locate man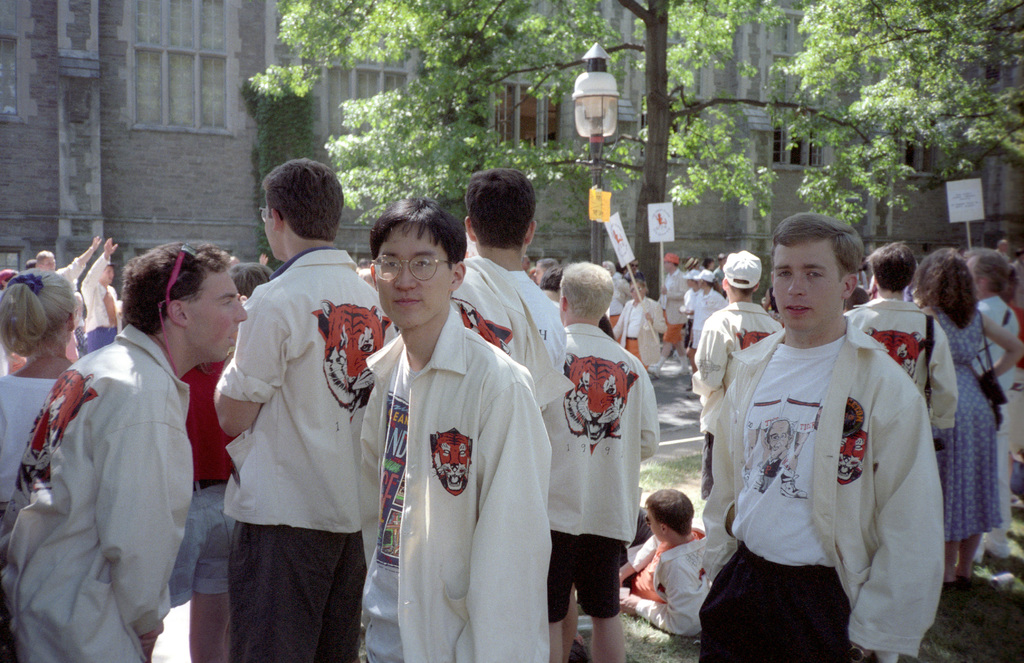
Rect(843, 237, 959, 451)
